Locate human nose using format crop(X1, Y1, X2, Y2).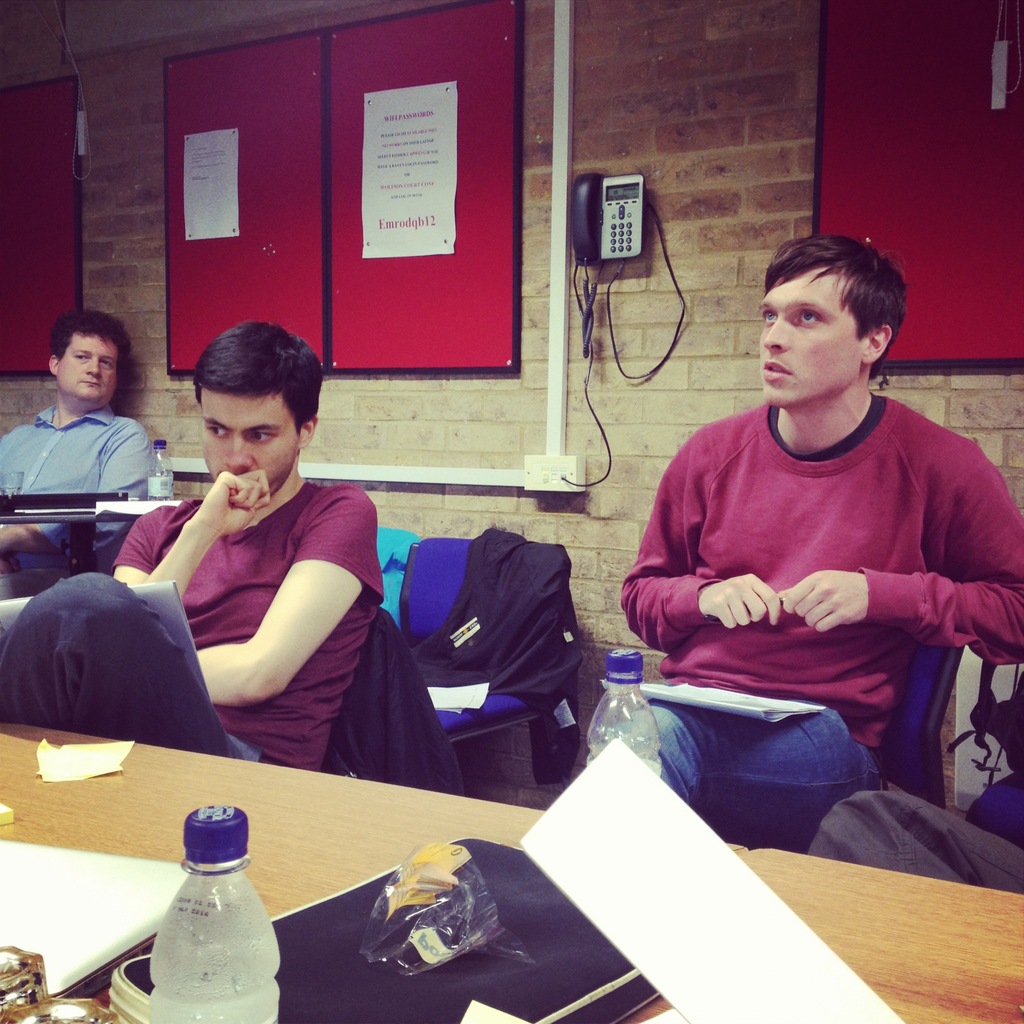
crop(225, 440, 256, 475).
